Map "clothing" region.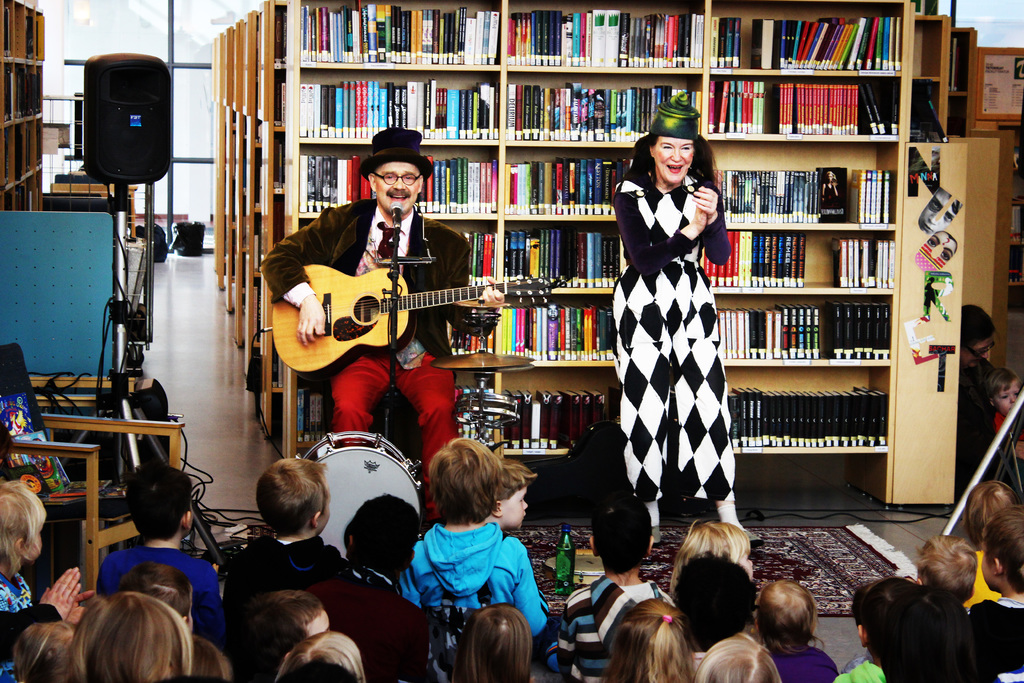
Mapped to {"left": 761, "top": 641, "right": 837, "bottom": 682}.
